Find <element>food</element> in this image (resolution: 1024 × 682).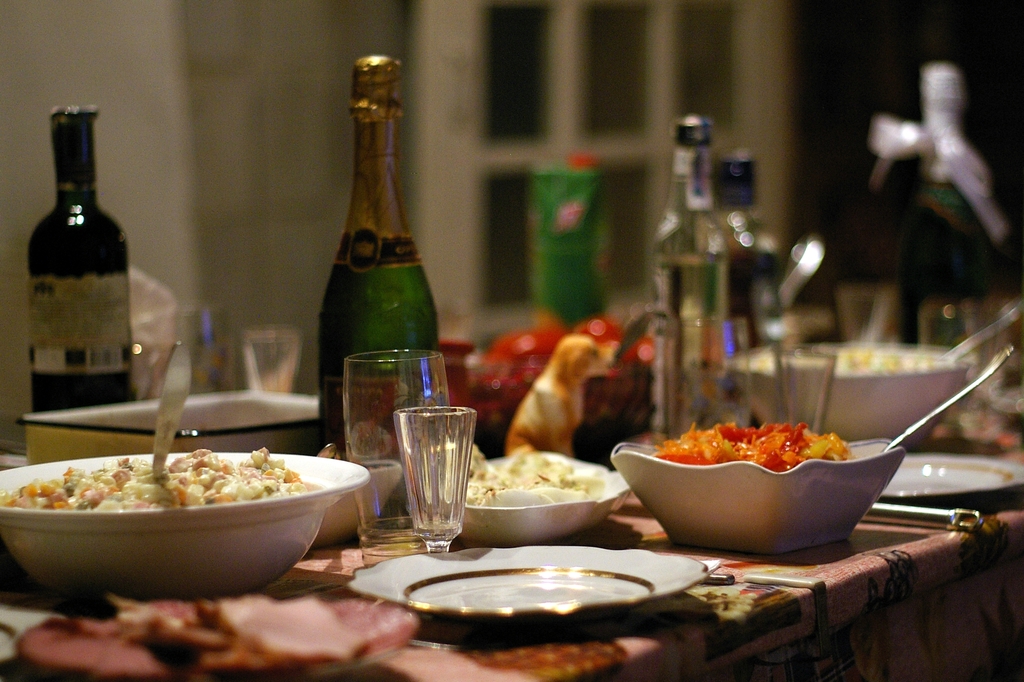
(743,341,939,378).
